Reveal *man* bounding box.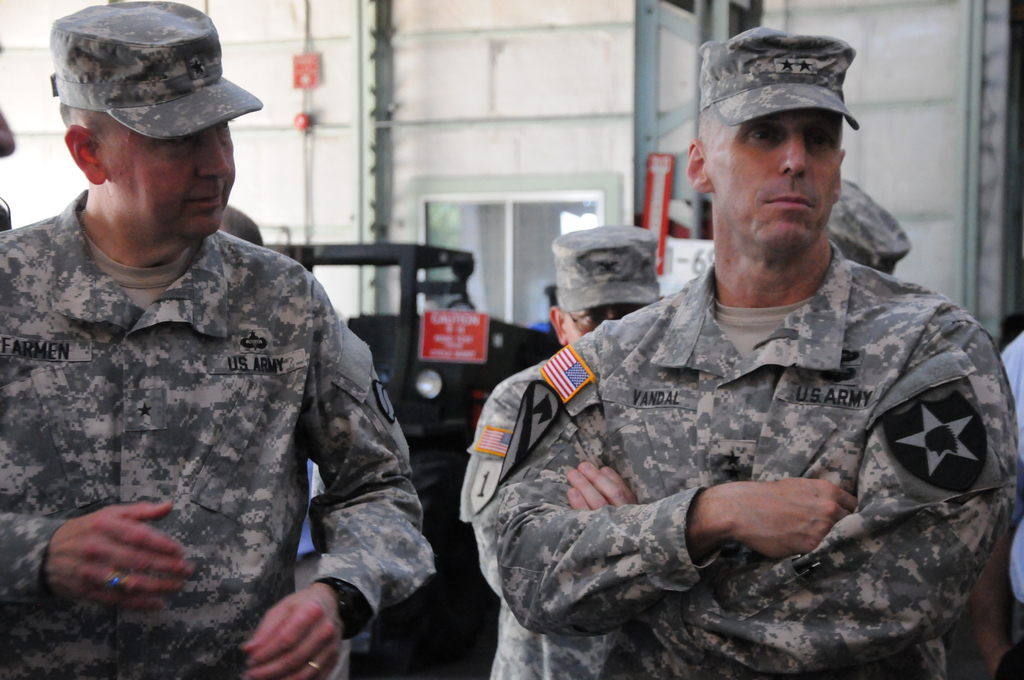
Revealed: [20, 0, 427, 658].
